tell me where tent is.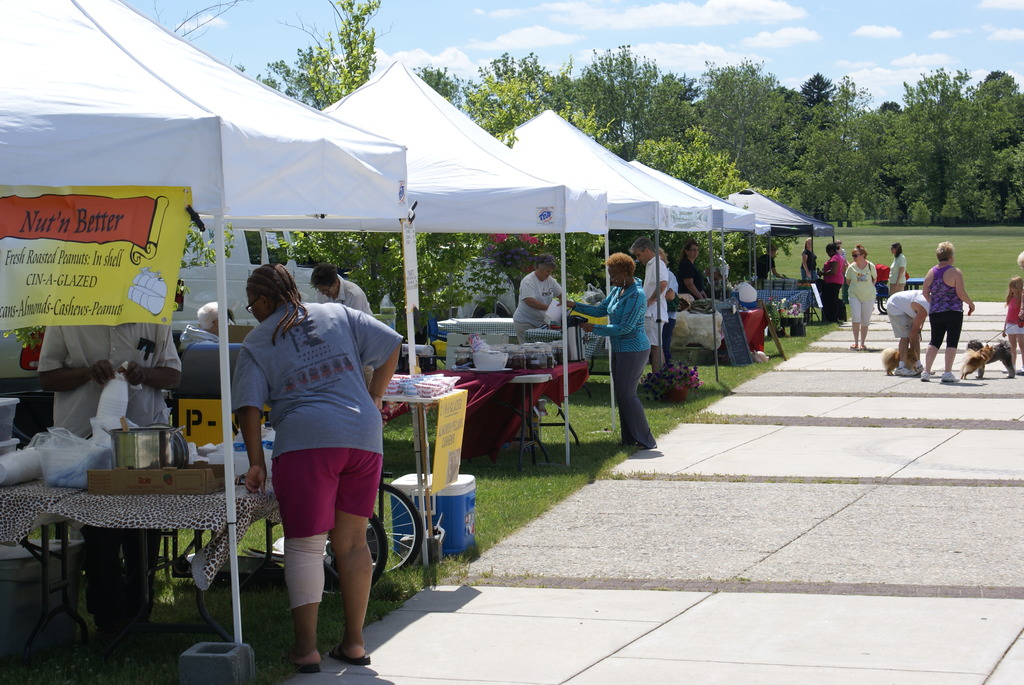
tent is at (0,0,404,661).
